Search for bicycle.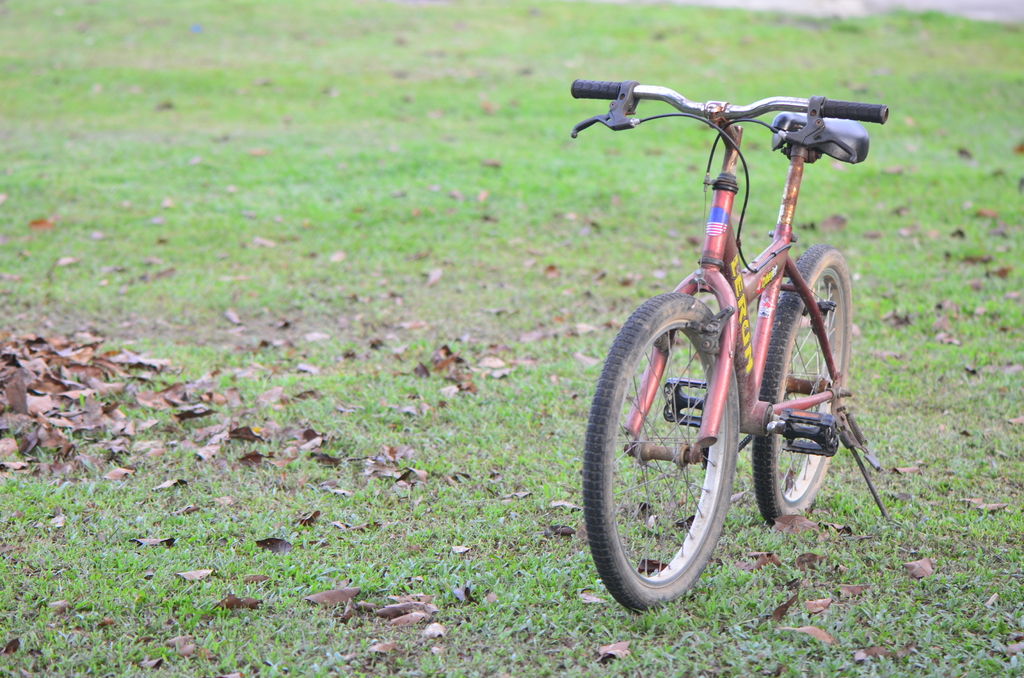
Found at 563 56 896 619.
